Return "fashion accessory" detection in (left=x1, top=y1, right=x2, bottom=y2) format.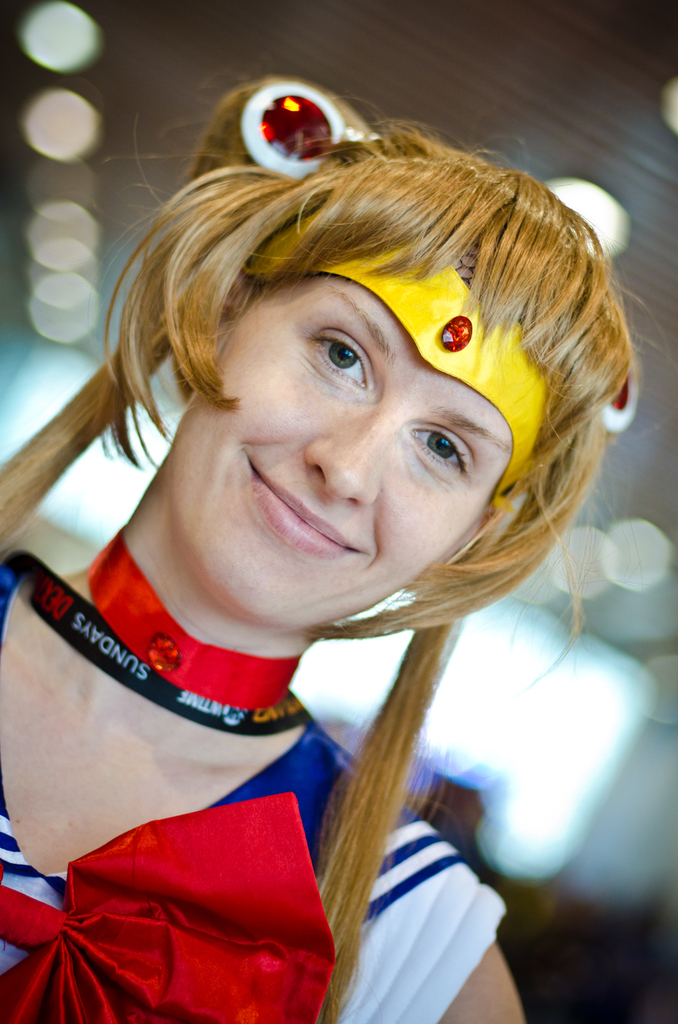
(left=70, top=519, right=304, bottom=710).
